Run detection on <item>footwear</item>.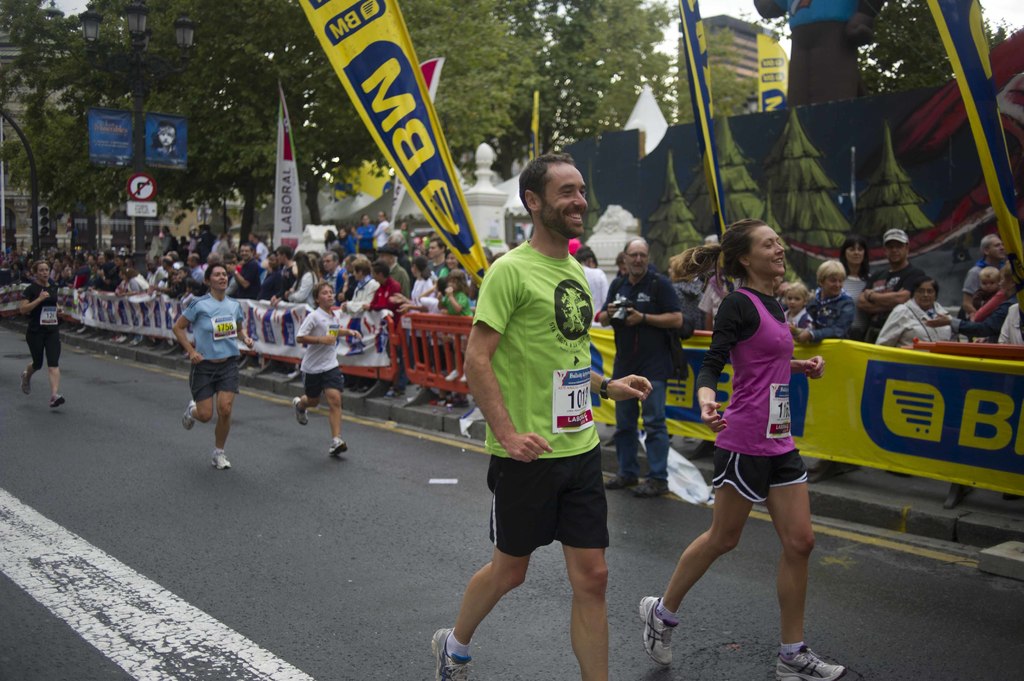
Result: rect(216, 453, 238, 474).
